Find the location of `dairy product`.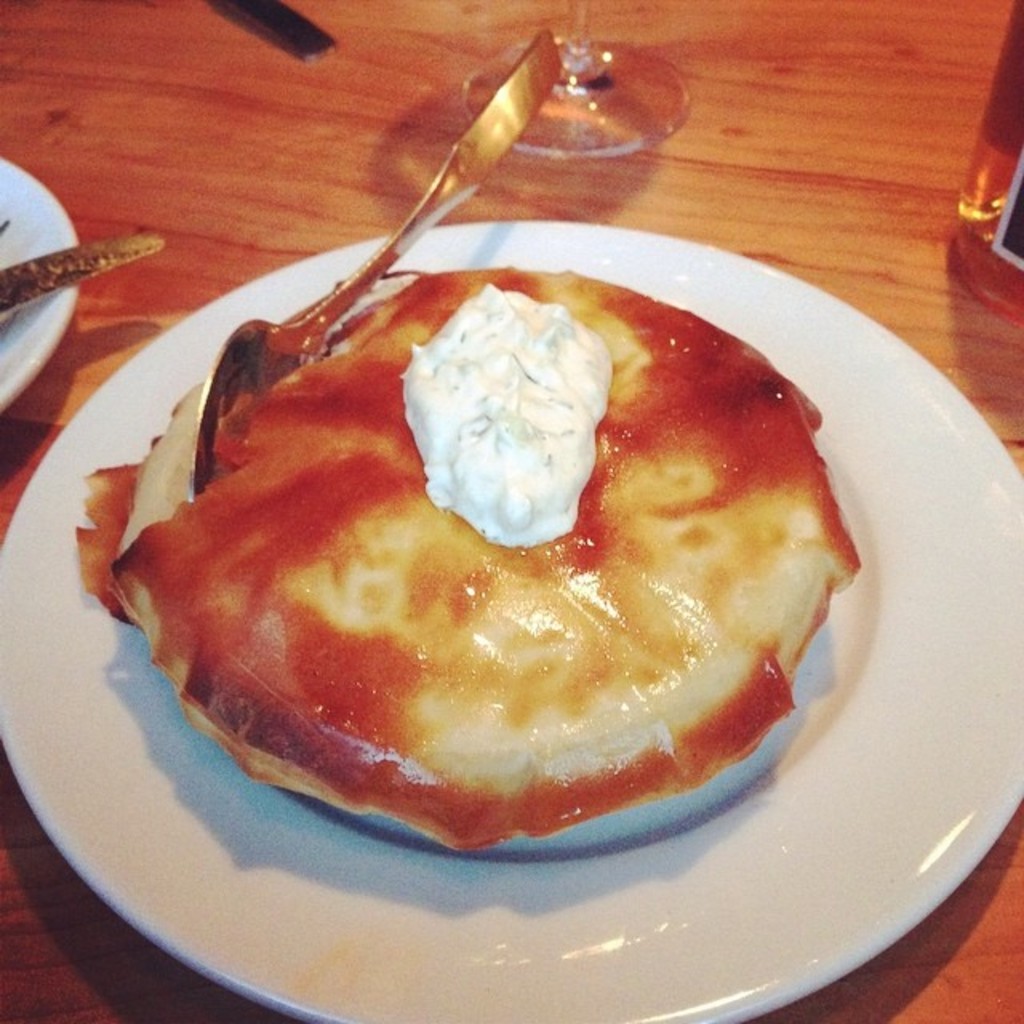
Location: (402, 277, 614, 544).
